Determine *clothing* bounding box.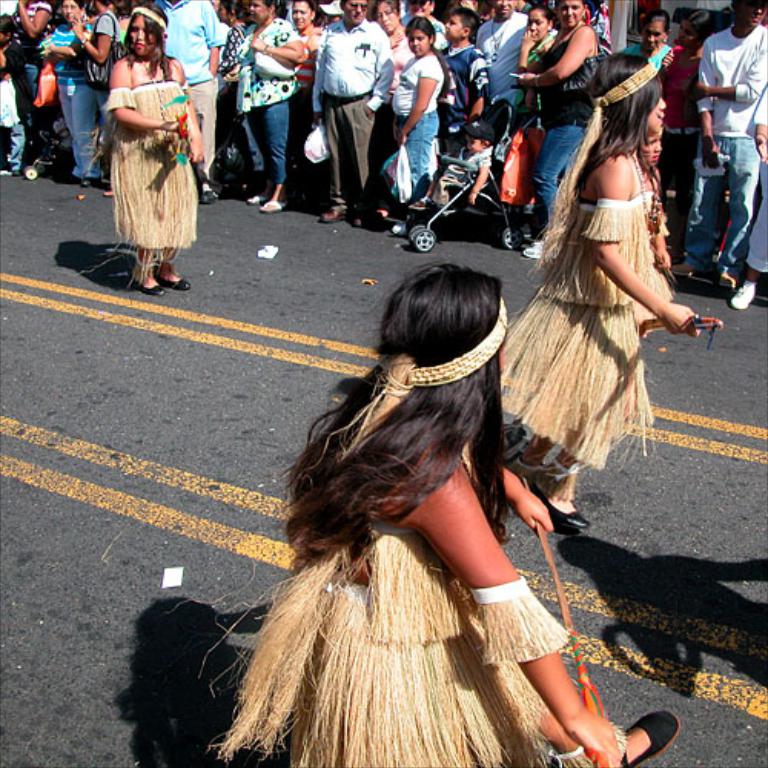
Determined: box=[521, 183, 700, 481].
